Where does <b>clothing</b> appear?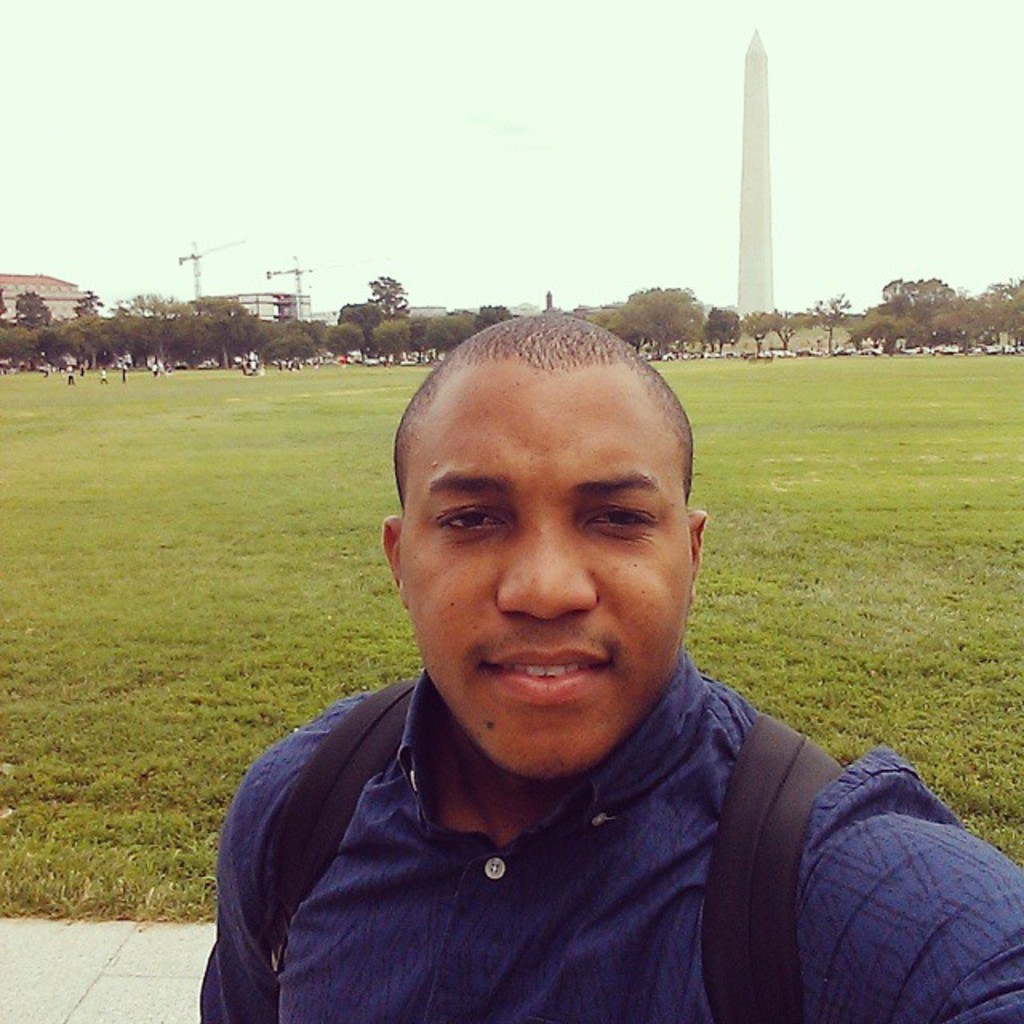
Appears at bbox=[195, 648, 1022, 1022].
